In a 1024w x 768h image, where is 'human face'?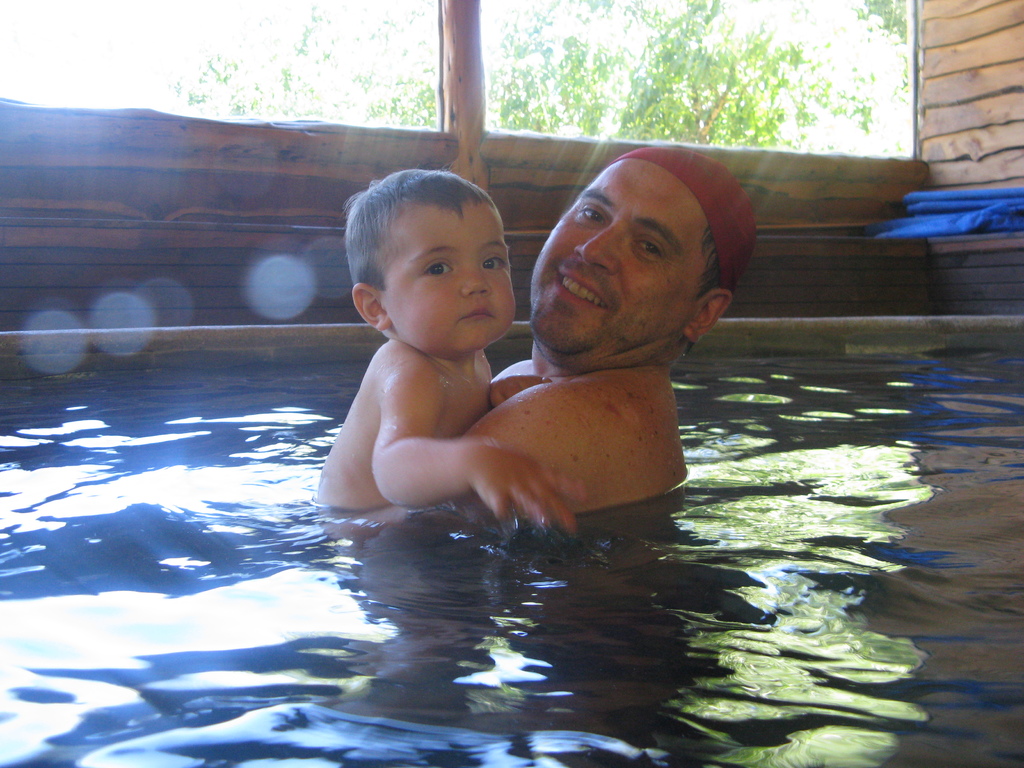
528/157/703/358.
